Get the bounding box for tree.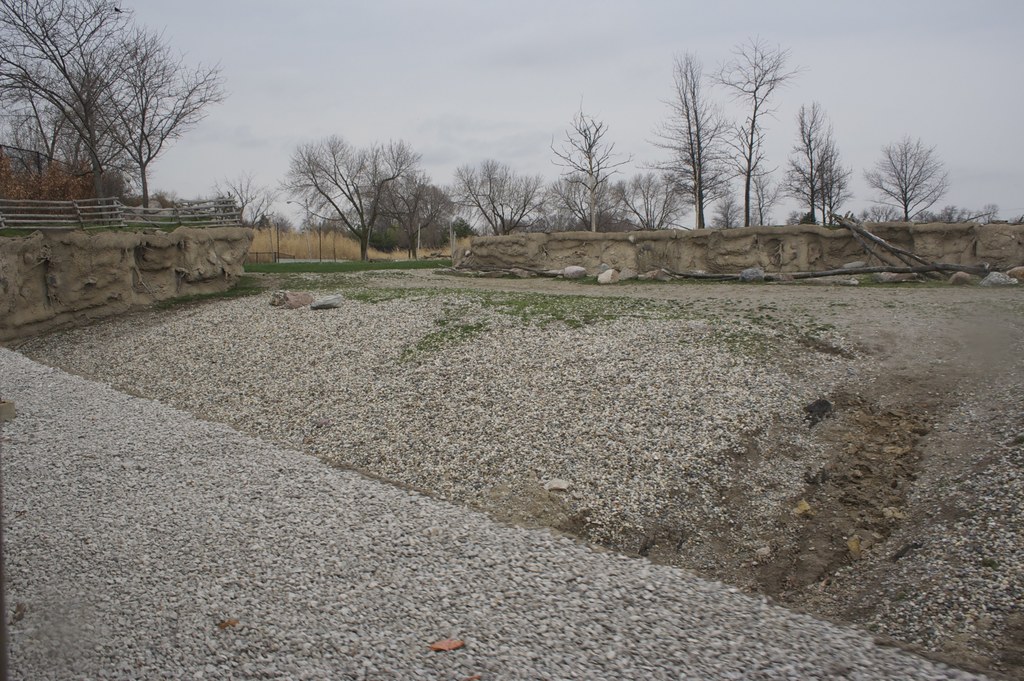
(left=866, top=135, right=951, bottom=215).
